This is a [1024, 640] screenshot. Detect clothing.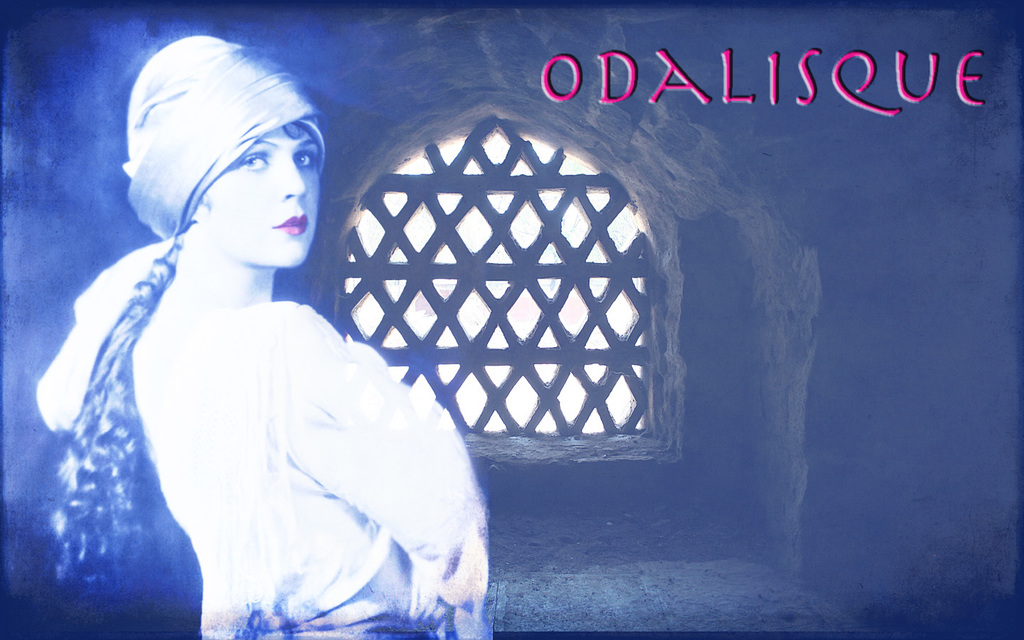
Rect(65, 178, 476, 626).
